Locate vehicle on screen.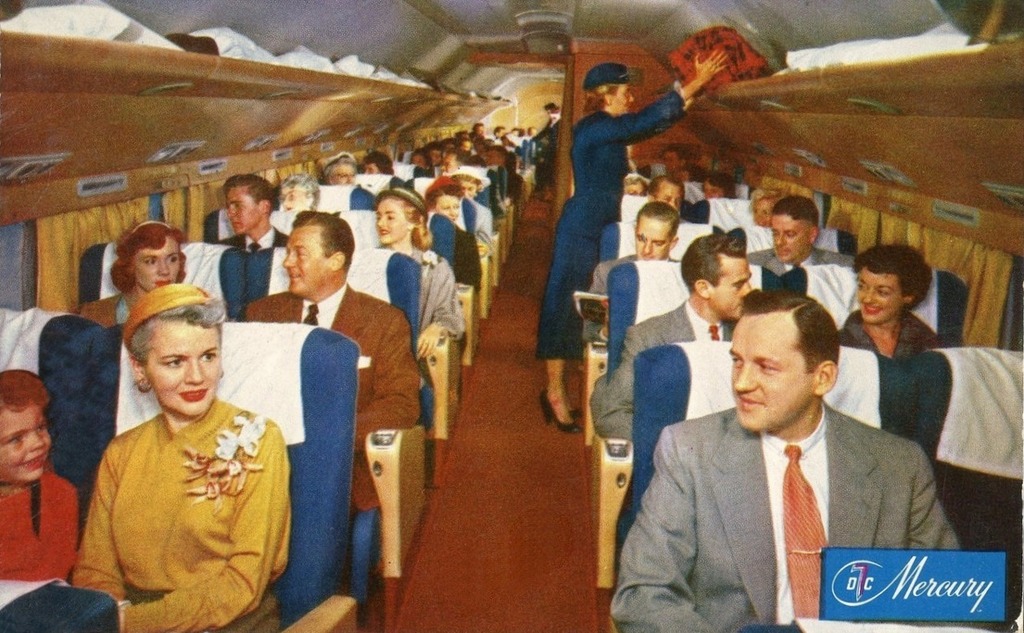
On screen at crop(4, 0, 1023, 632).
